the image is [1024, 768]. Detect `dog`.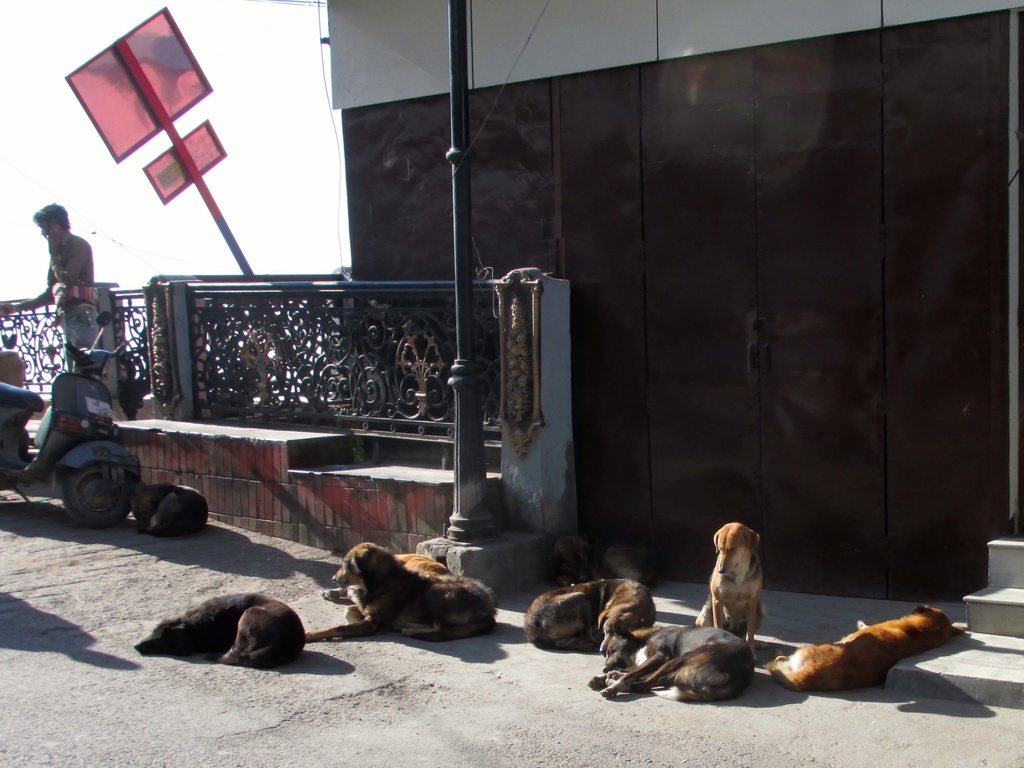
Detection: [x1=306, y1=536, x2=504, y2=644].
